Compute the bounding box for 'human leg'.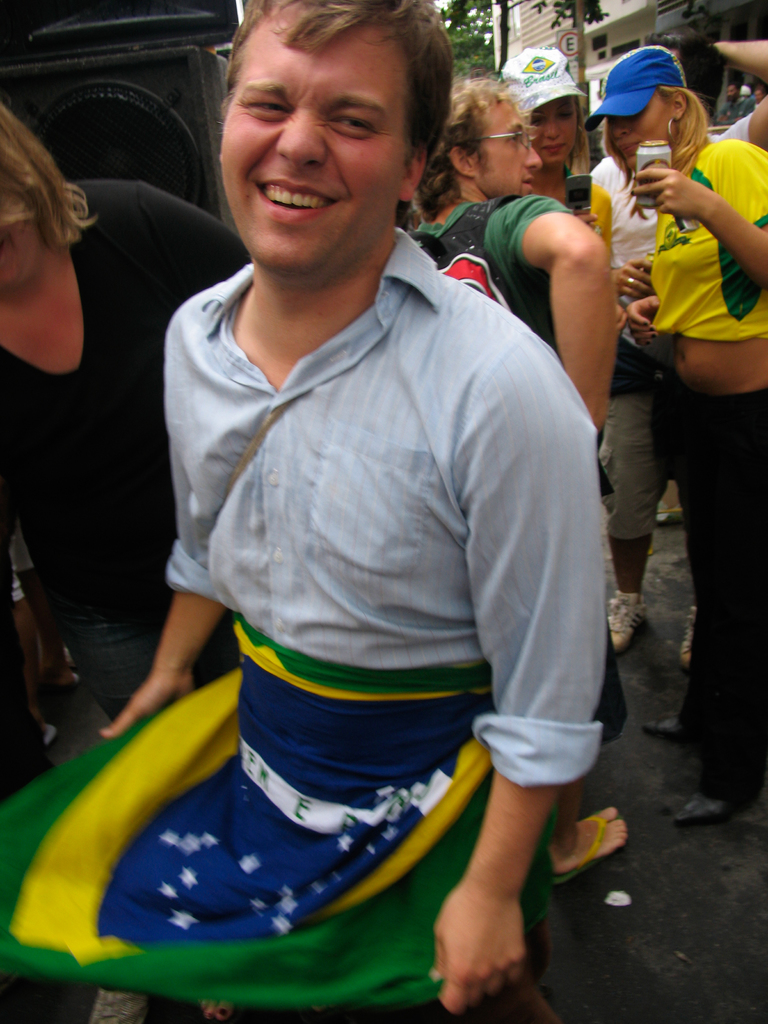
x1=604, y1=378, x2=667, y2=652.
